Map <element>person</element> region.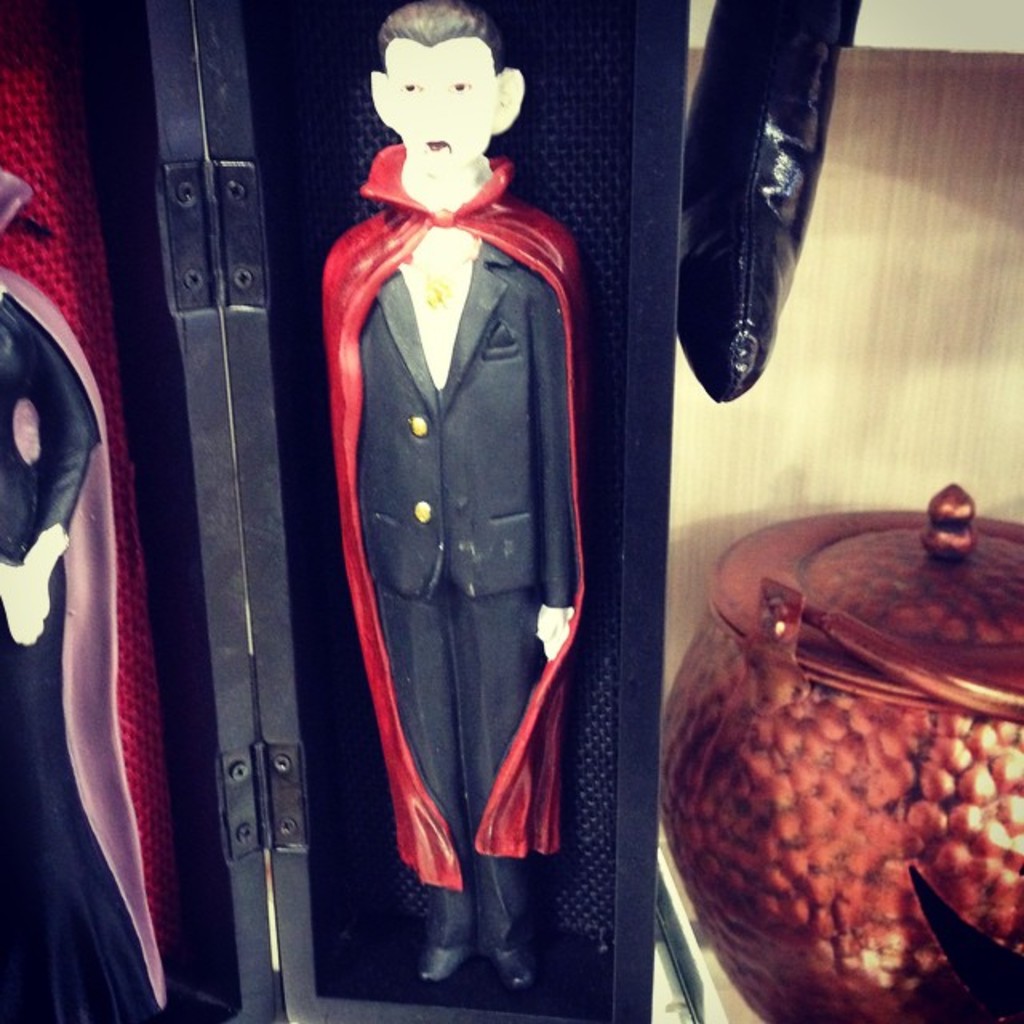
Mapped to region(322, 0, 594, 1000).
